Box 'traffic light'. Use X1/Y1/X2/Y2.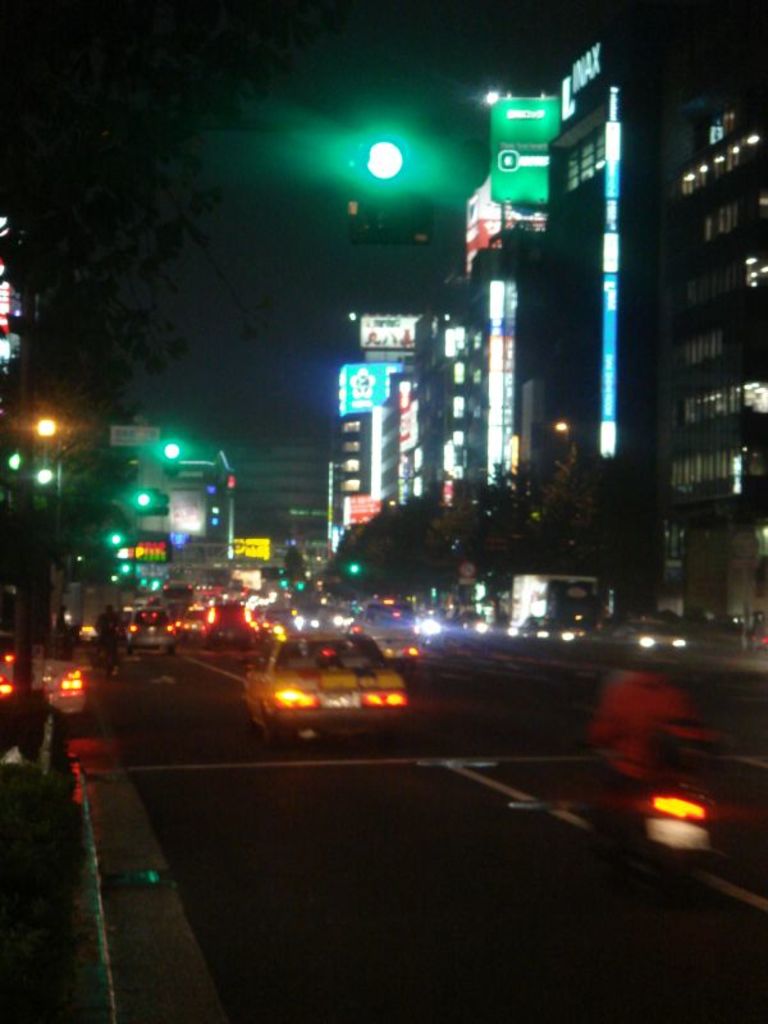
160/442/183/475.
